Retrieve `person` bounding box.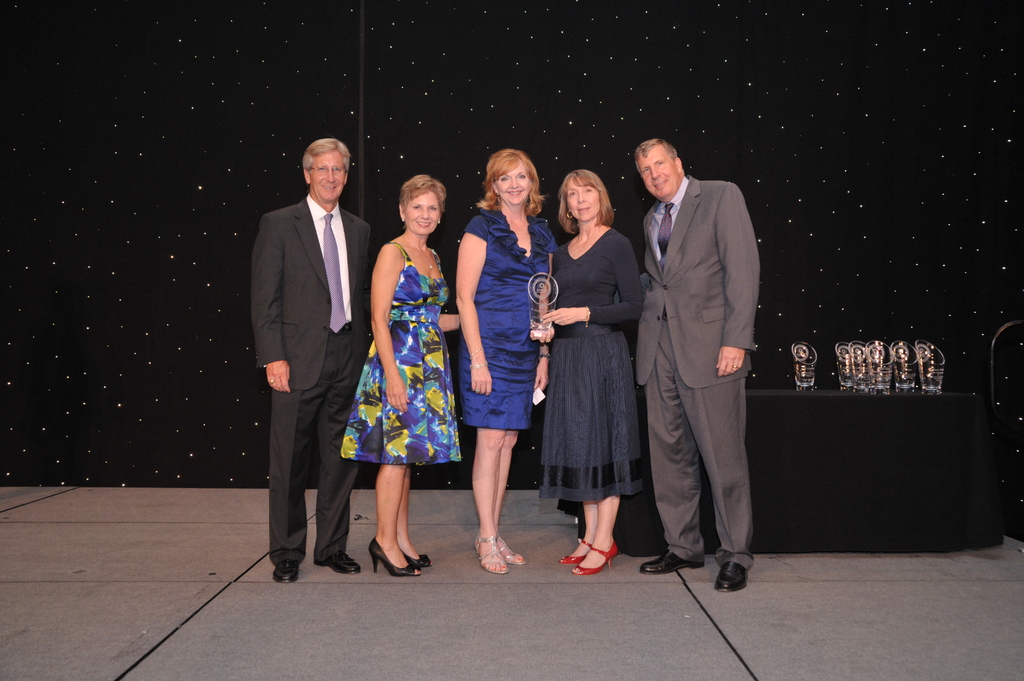
Bounding box: locate(248, 137, 366, 584).
